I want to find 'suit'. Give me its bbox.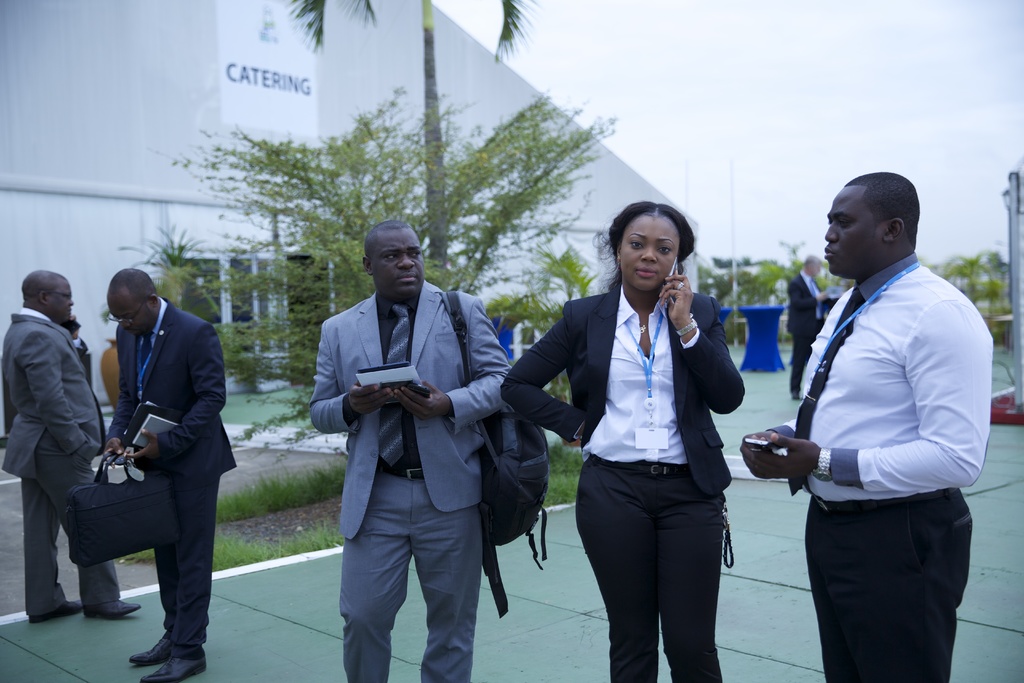
box=[73, 256, 229, 663].
